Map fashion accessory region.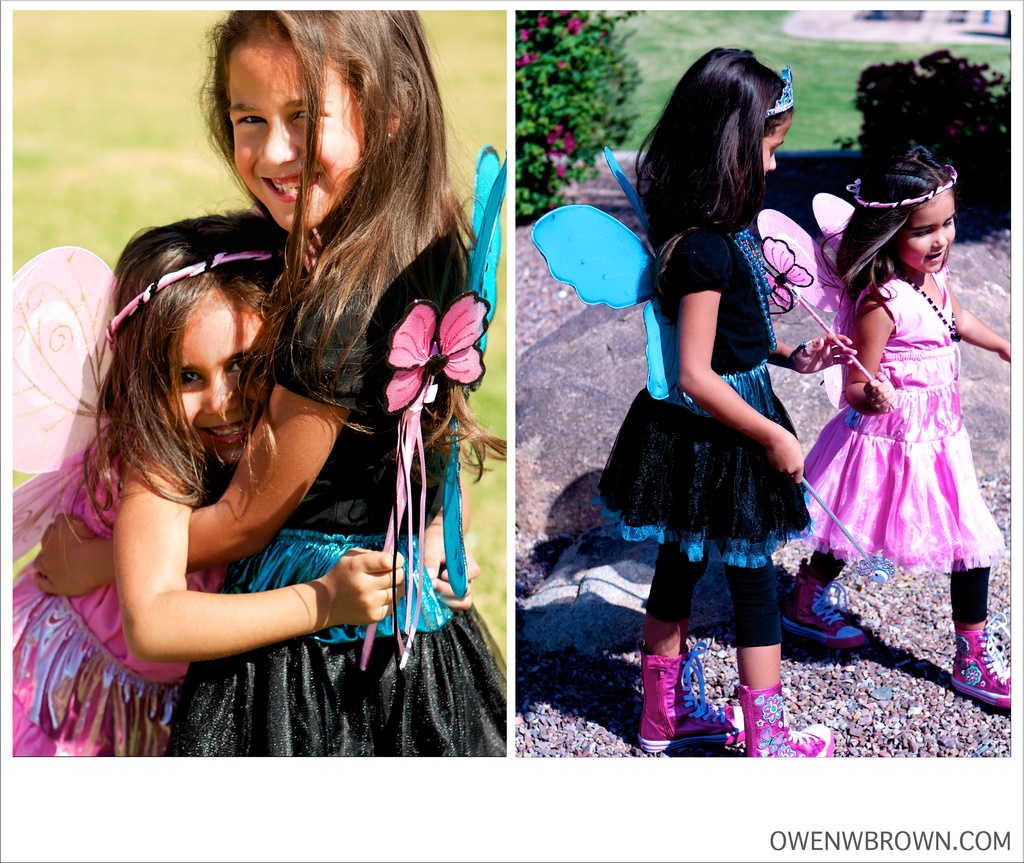
Mapped to <bbox>763, 67, 798, 115</bbox>.
